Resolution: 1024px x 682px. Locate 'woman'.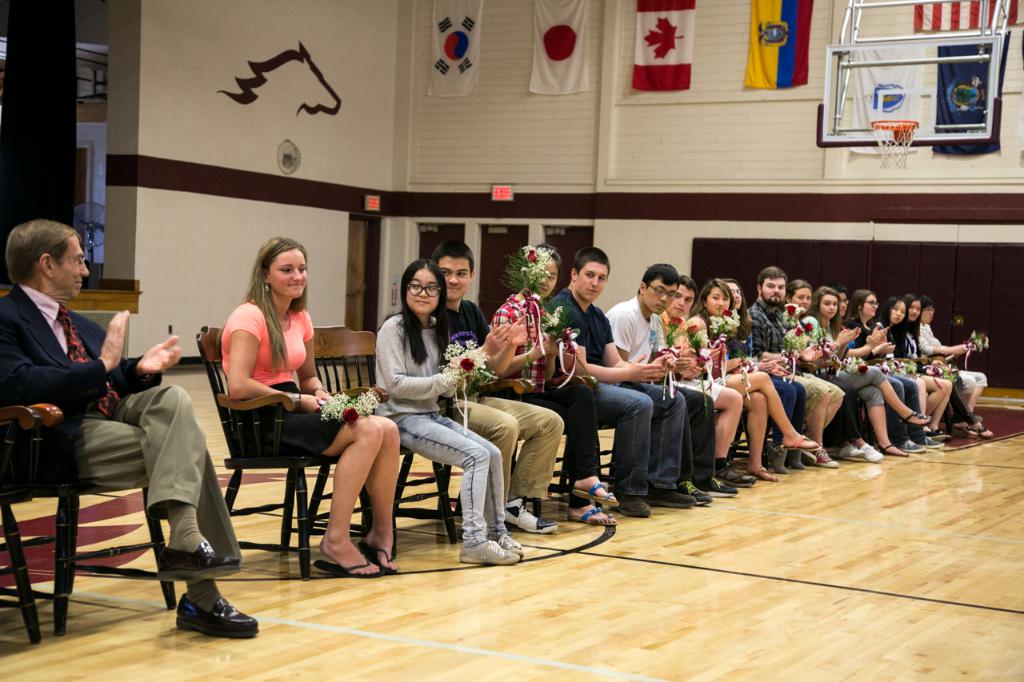
<bbox>370, 256, 527, 568</bbox>.
